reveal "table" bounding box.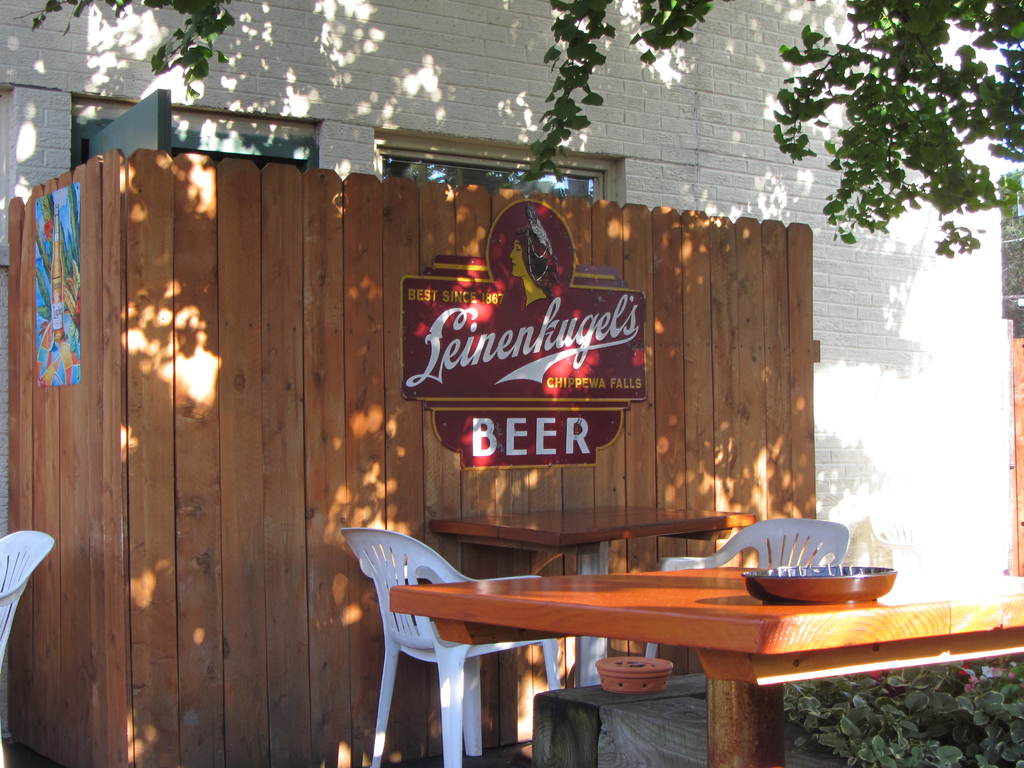
Revealed: (left=358, top=548, right=938, bottom=749).
